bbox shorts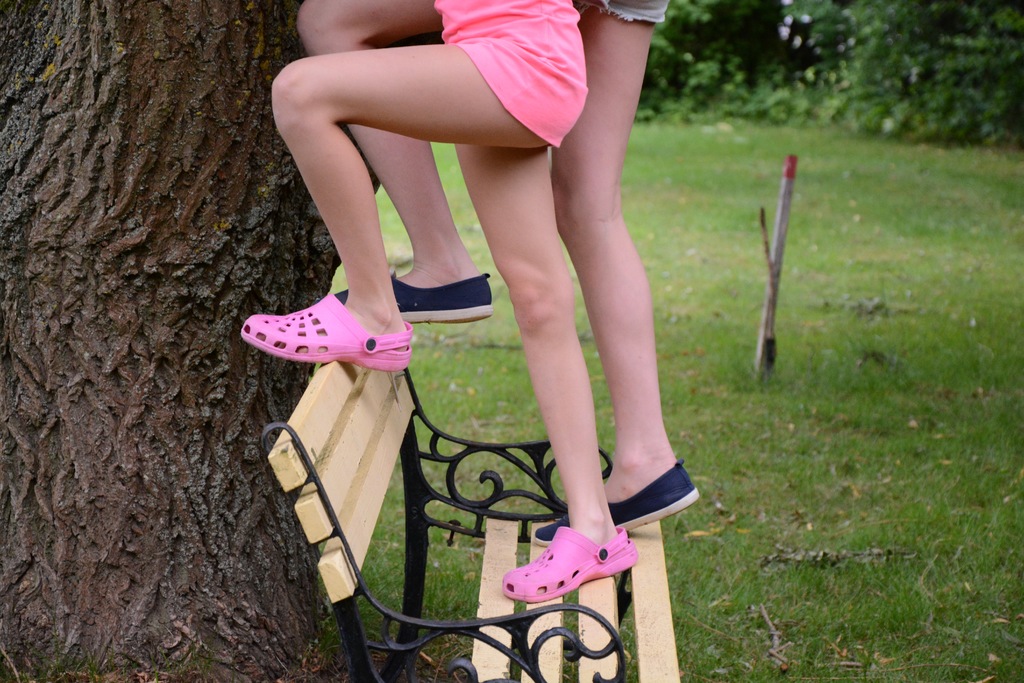
<bbox>575, 0, 670, 22</bbox>
